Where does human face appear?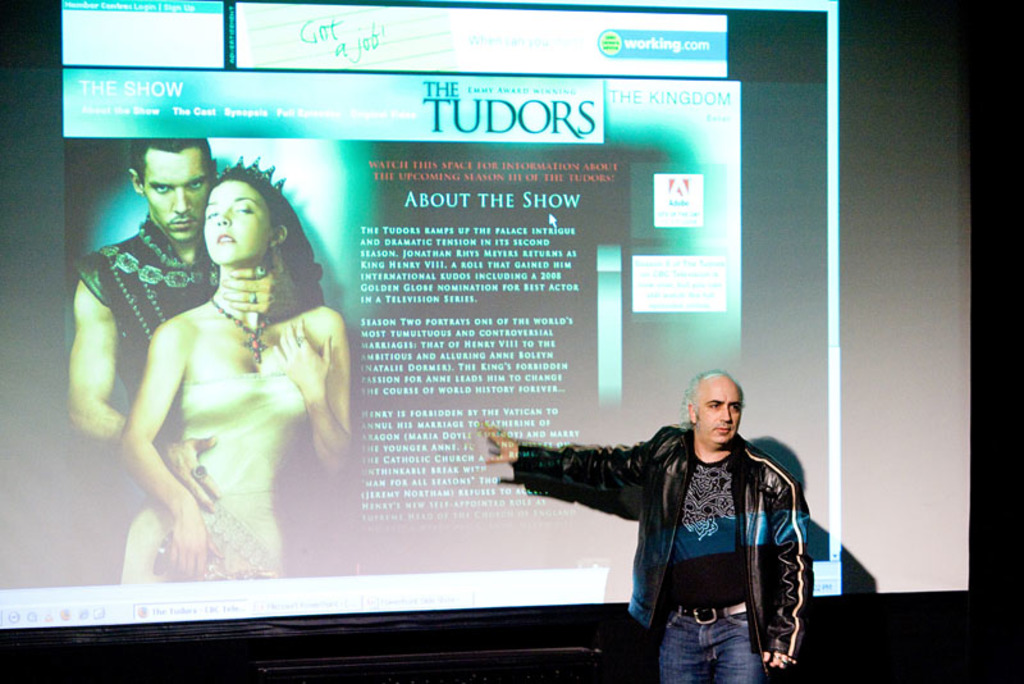
Appears at crop(142, 147, 212, 241).
